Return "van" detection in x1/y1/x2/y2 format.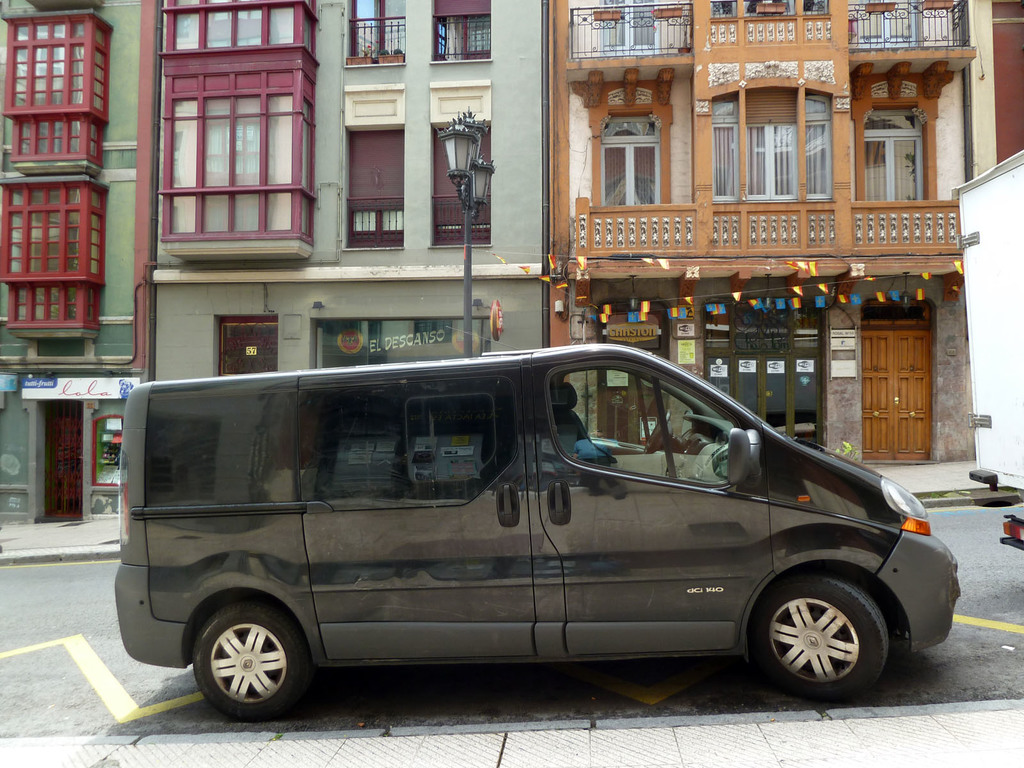
109/343/961/725.
